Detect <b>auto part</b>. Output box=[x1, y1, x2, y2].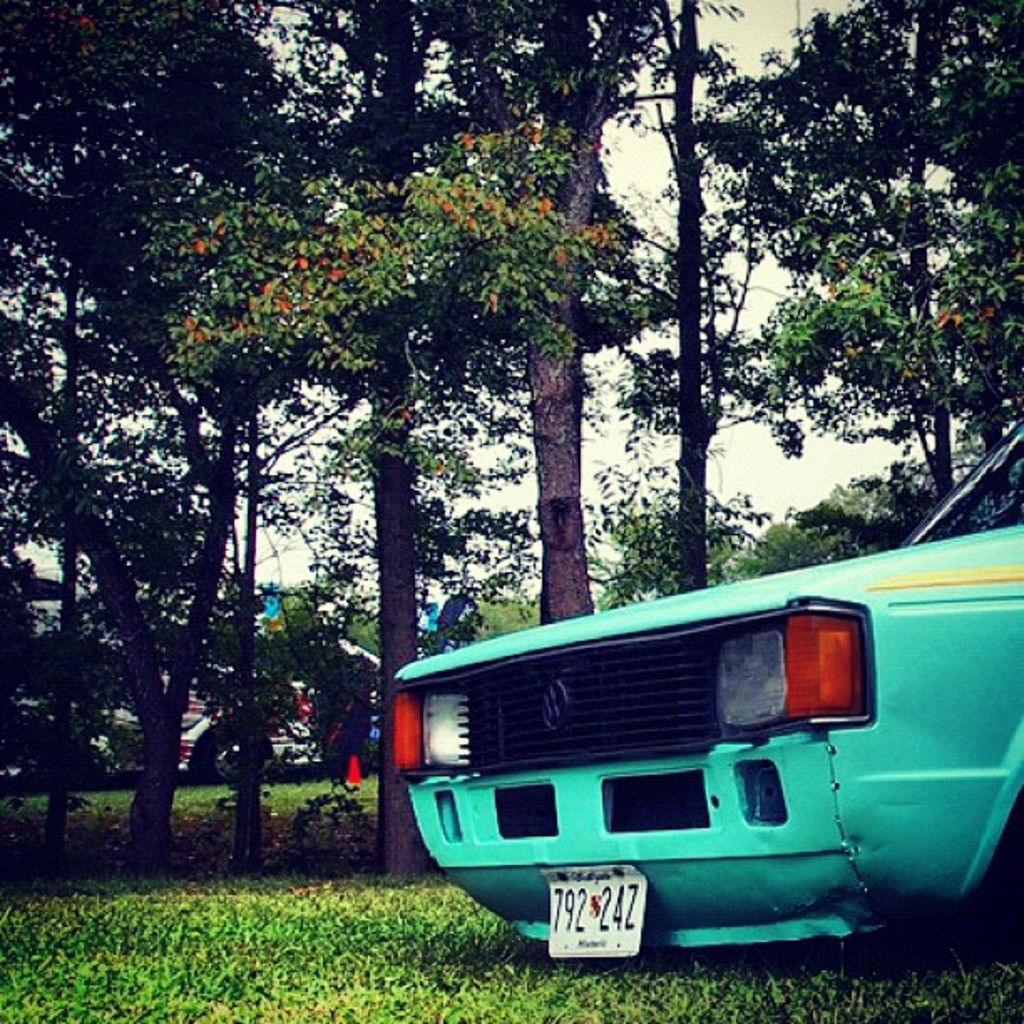
box=[408, 773, 470, 845].
